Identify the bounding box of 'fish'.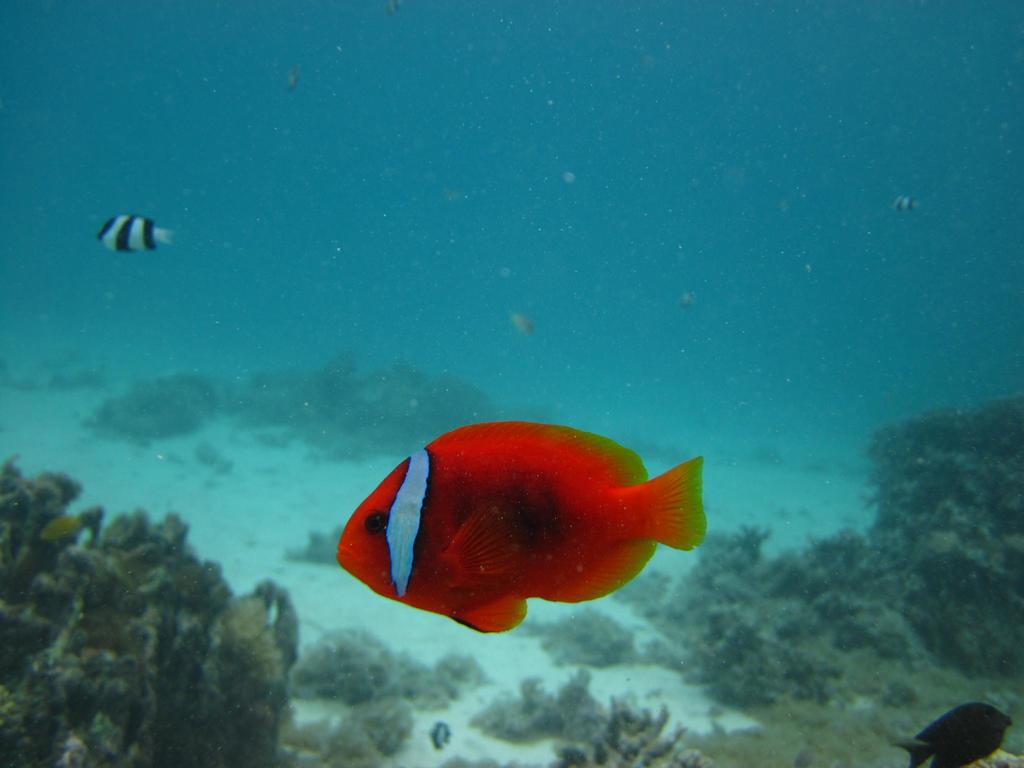
box=[91, 209, 172, 254].
